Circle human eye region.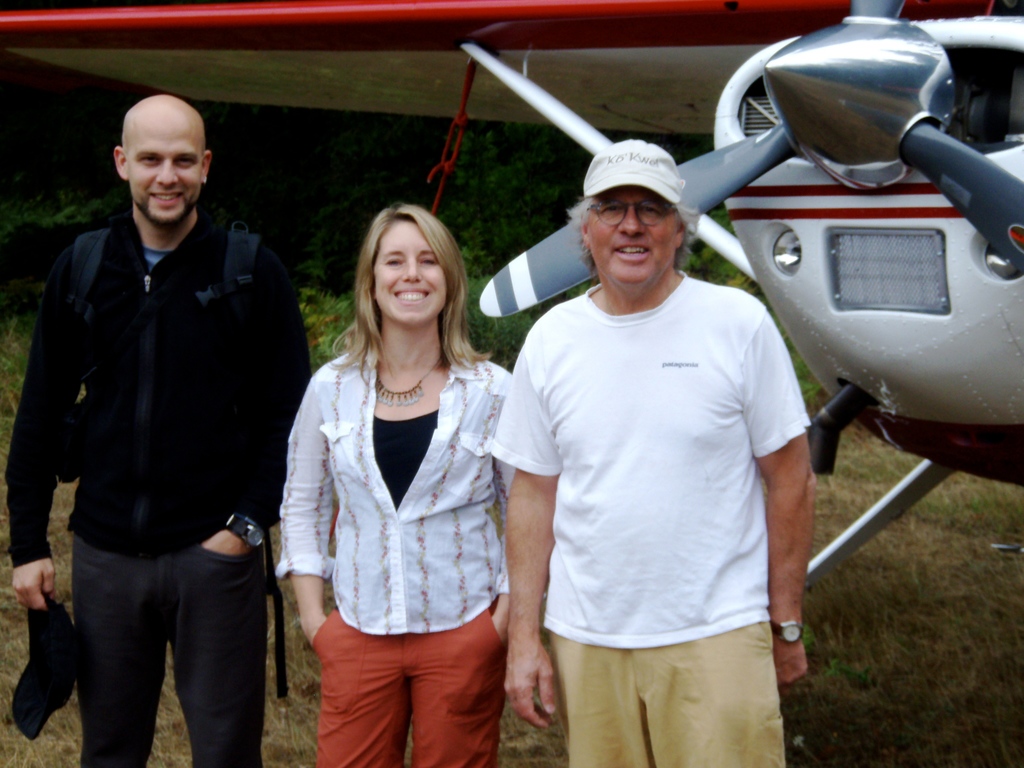
Region: BBox(640, 201, 657, 214).
